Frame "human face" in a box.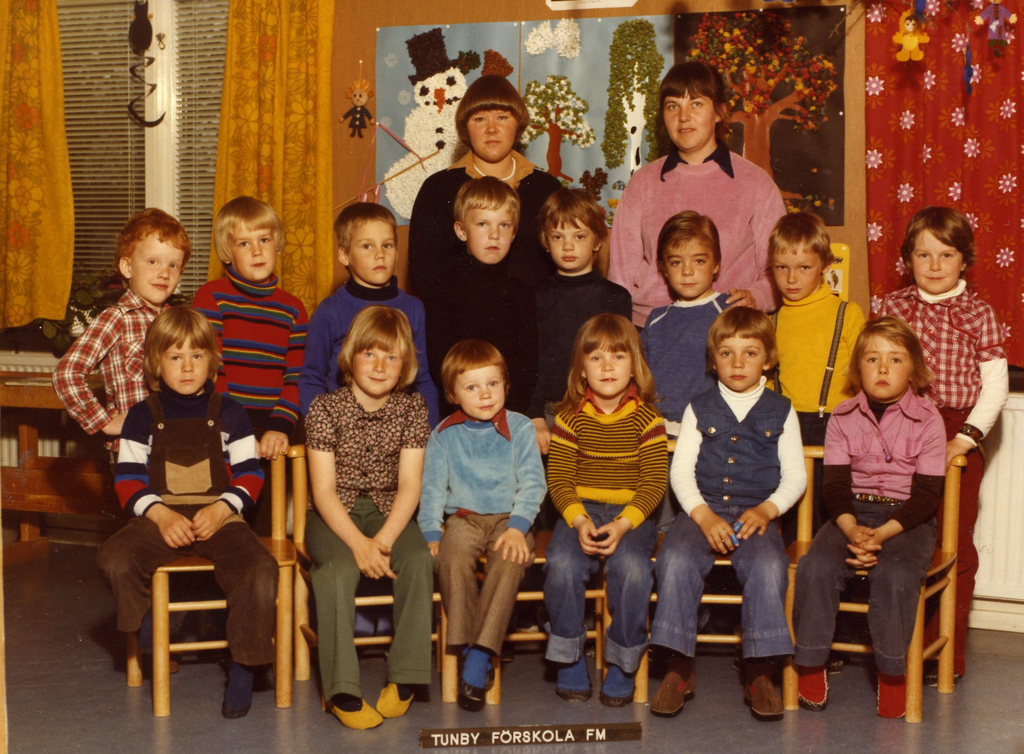
bbox(228, 225, 278, 283).
